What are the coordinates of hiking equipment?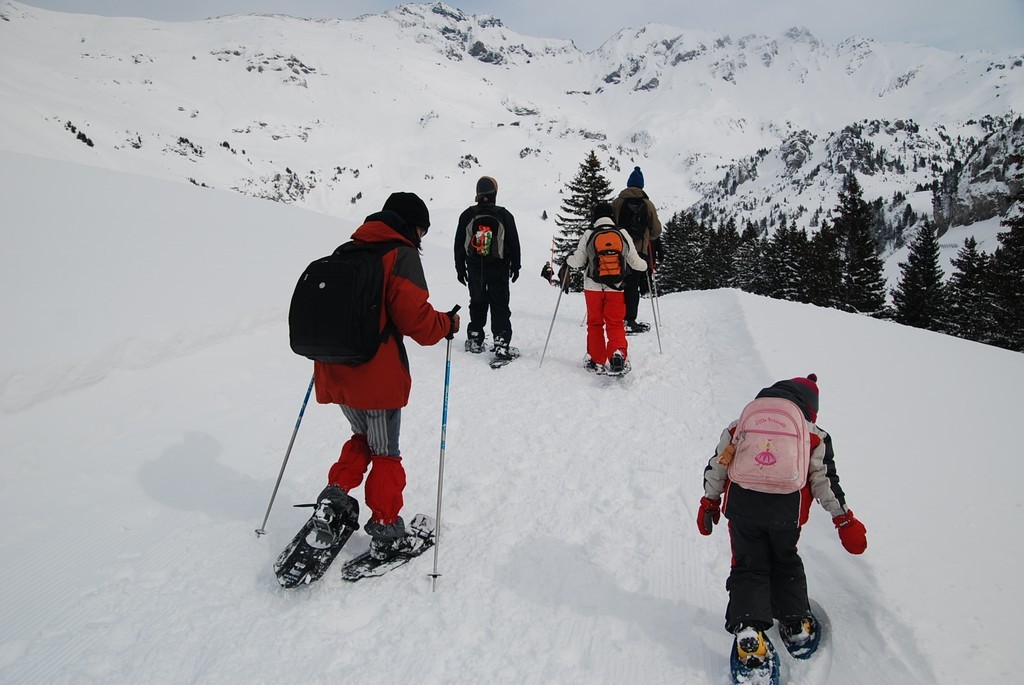
<bbox>427, 307, 456, 592</bbox>.
